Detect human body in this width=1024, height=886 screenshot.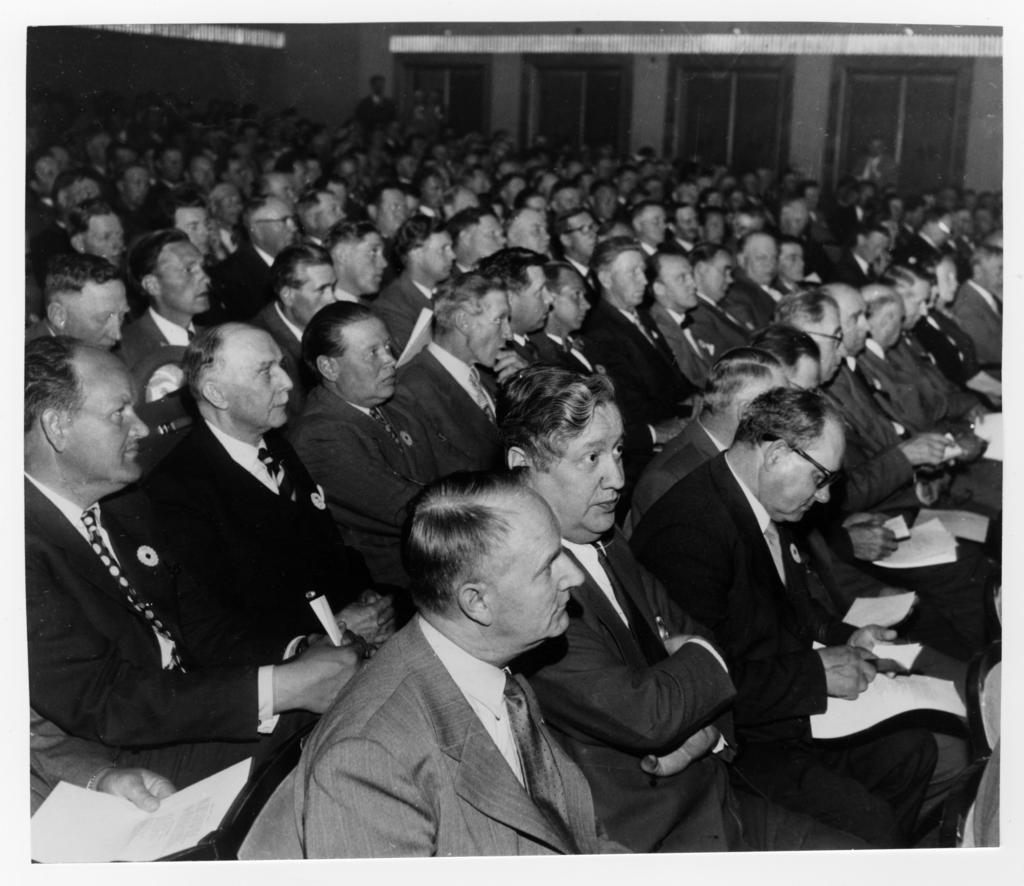
Detection: bbox=(296, 389, 451, 594).
